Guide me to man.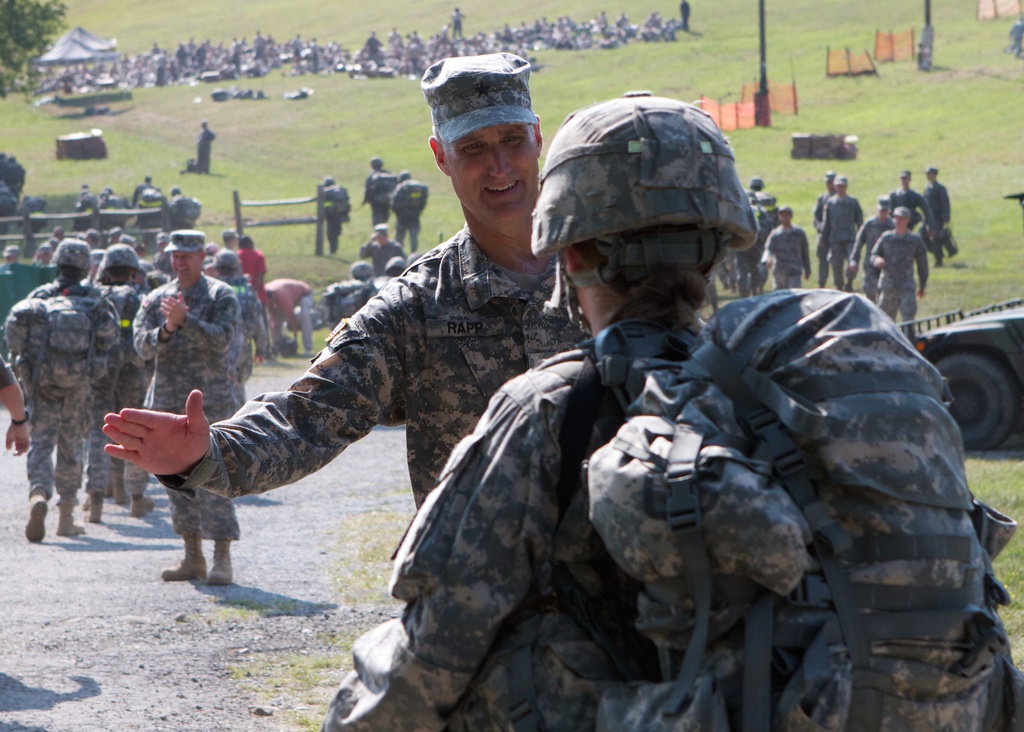
Guidance: box(850, 192, 892, 295).
